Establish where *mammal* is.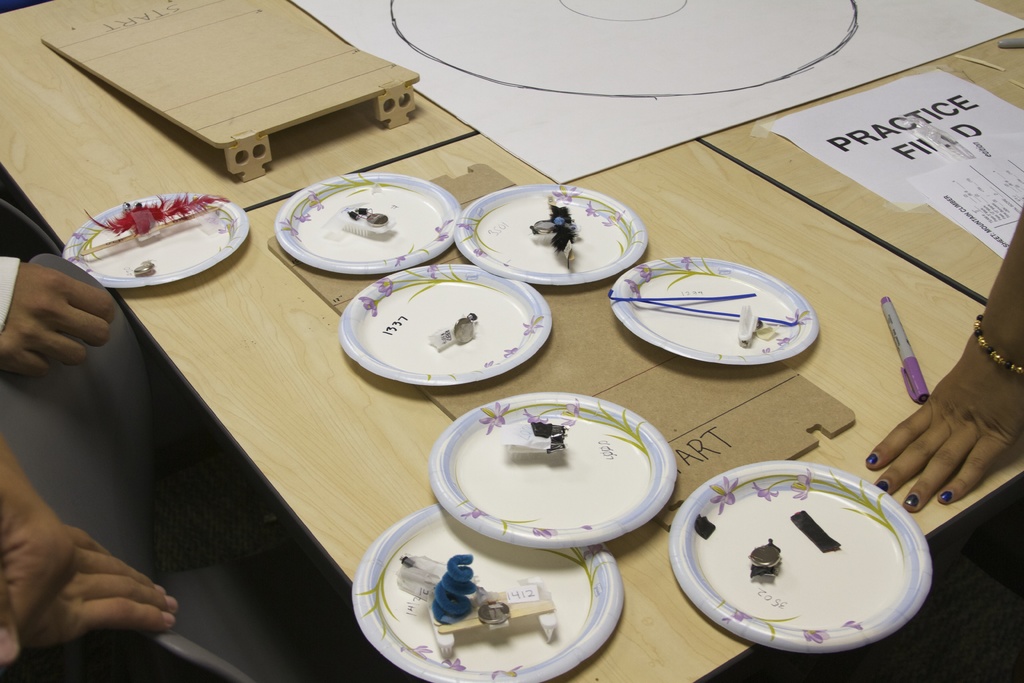
Established at select_region(1, 249, 114, 375).
